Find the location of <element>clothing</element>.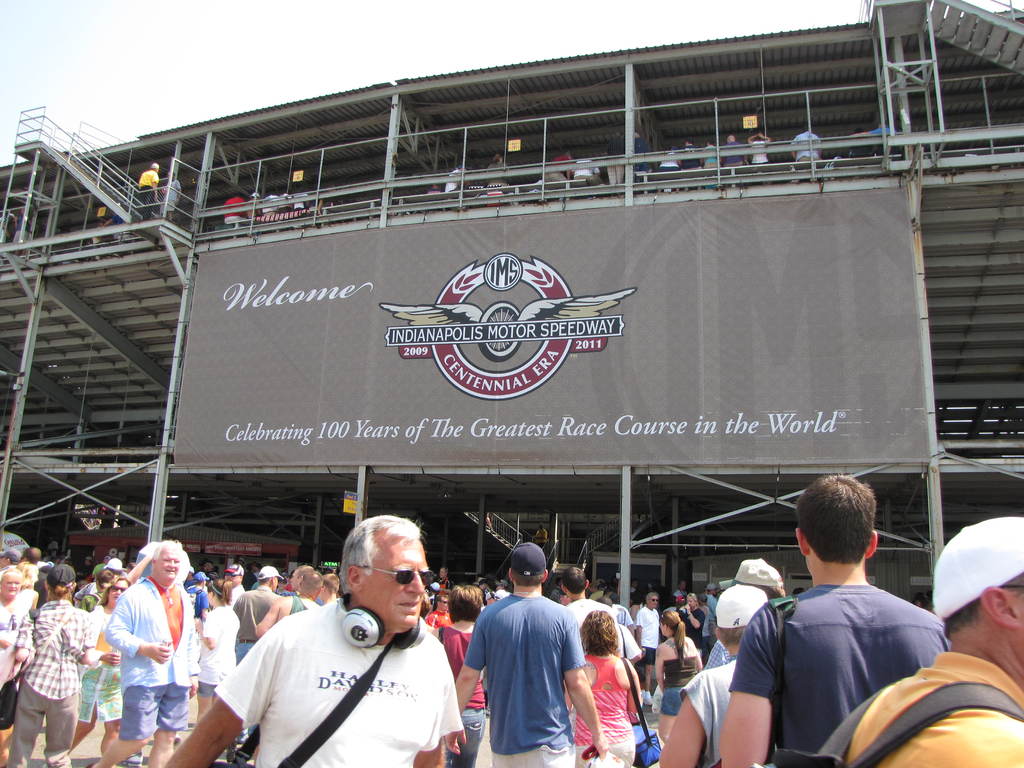
Location: (486,162,509,188).
